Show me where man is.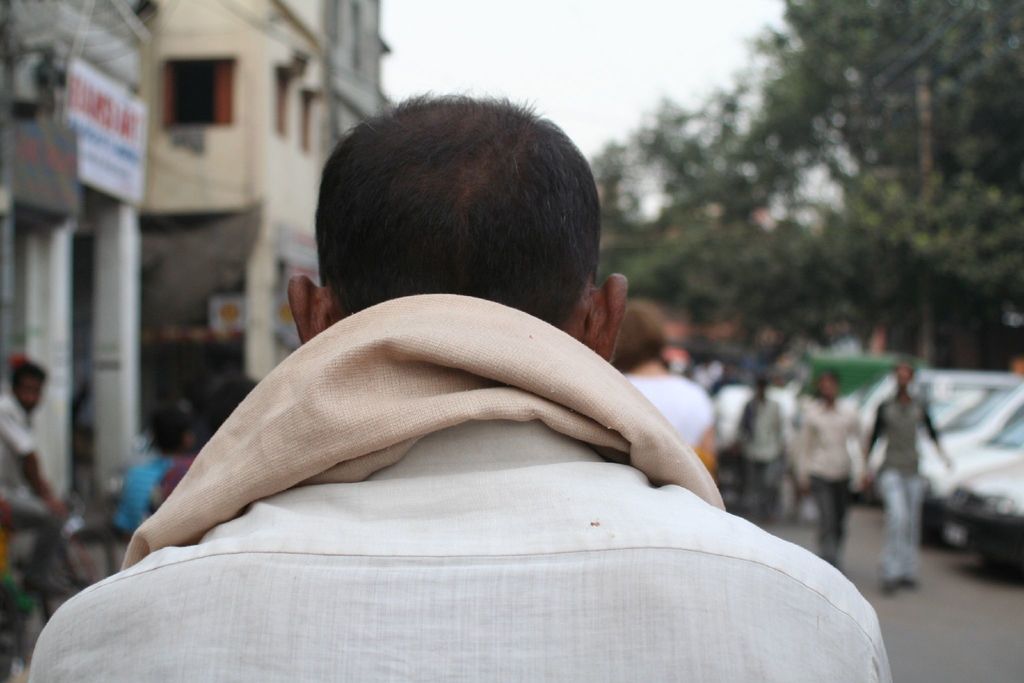
man is at x1=0, y1=361, x2=73, y2=601.
